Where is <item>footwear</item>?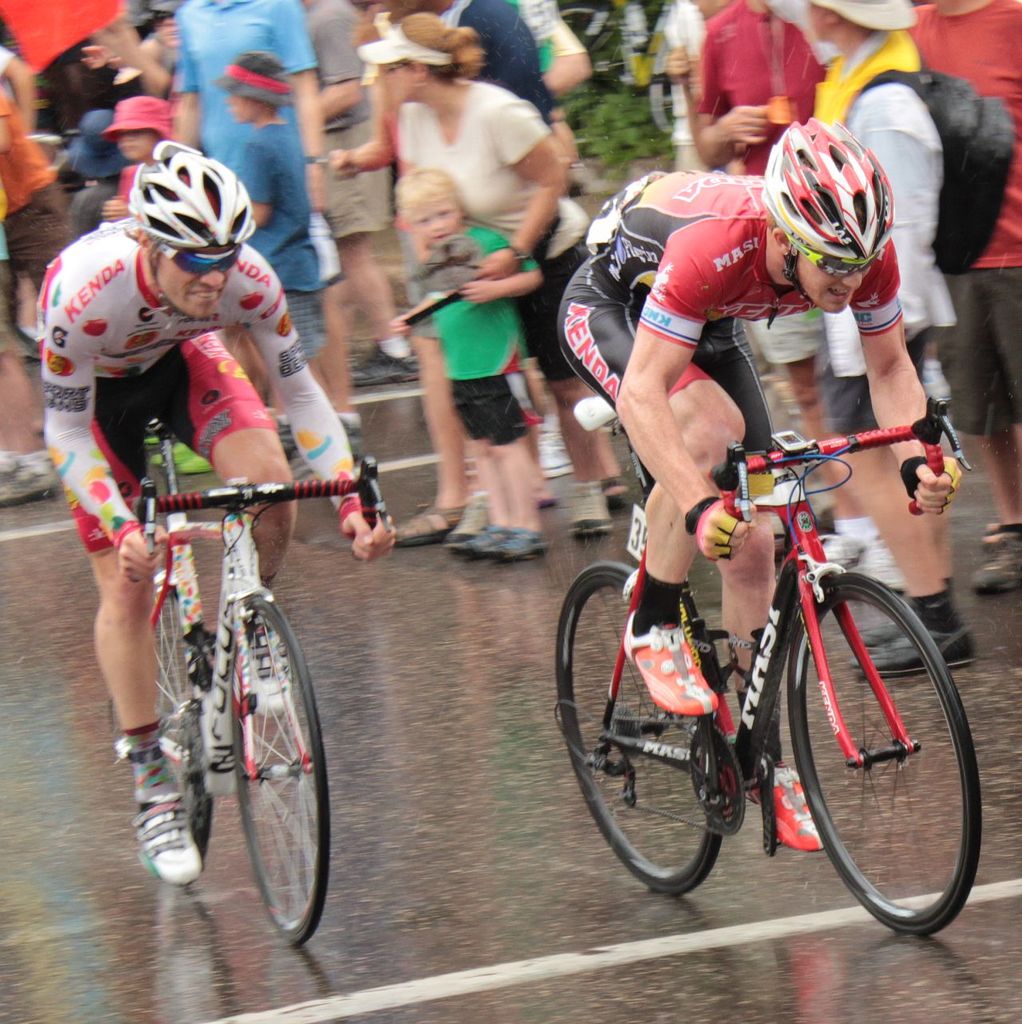
(left=805, top=480, right=831, bottom=520).
